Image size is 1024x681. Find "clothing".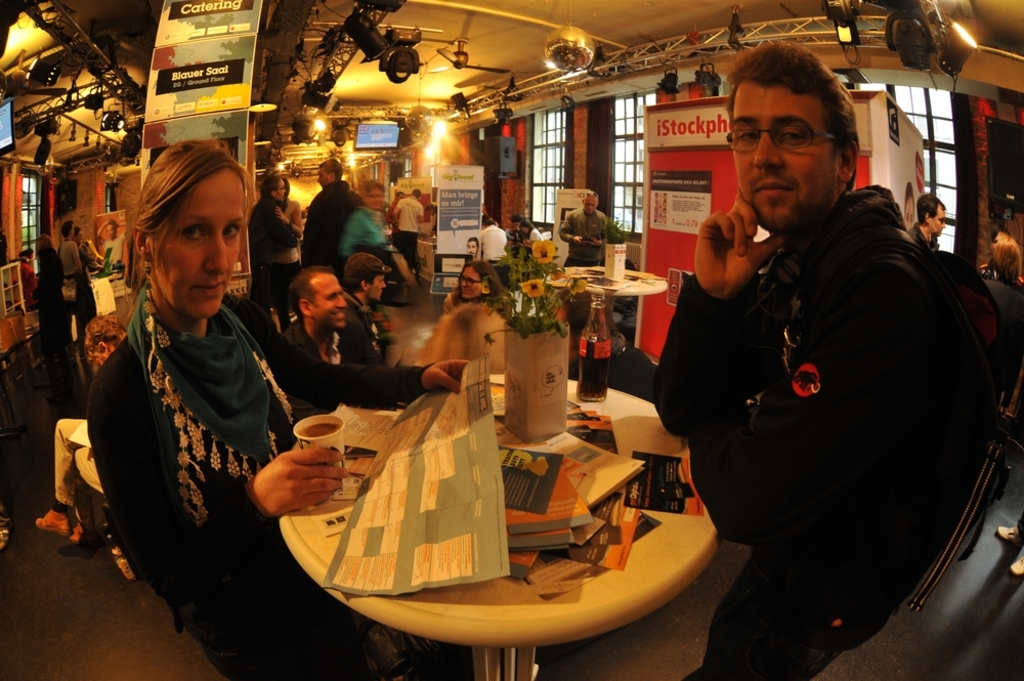
bbox=[911, 221, 943, 254].
